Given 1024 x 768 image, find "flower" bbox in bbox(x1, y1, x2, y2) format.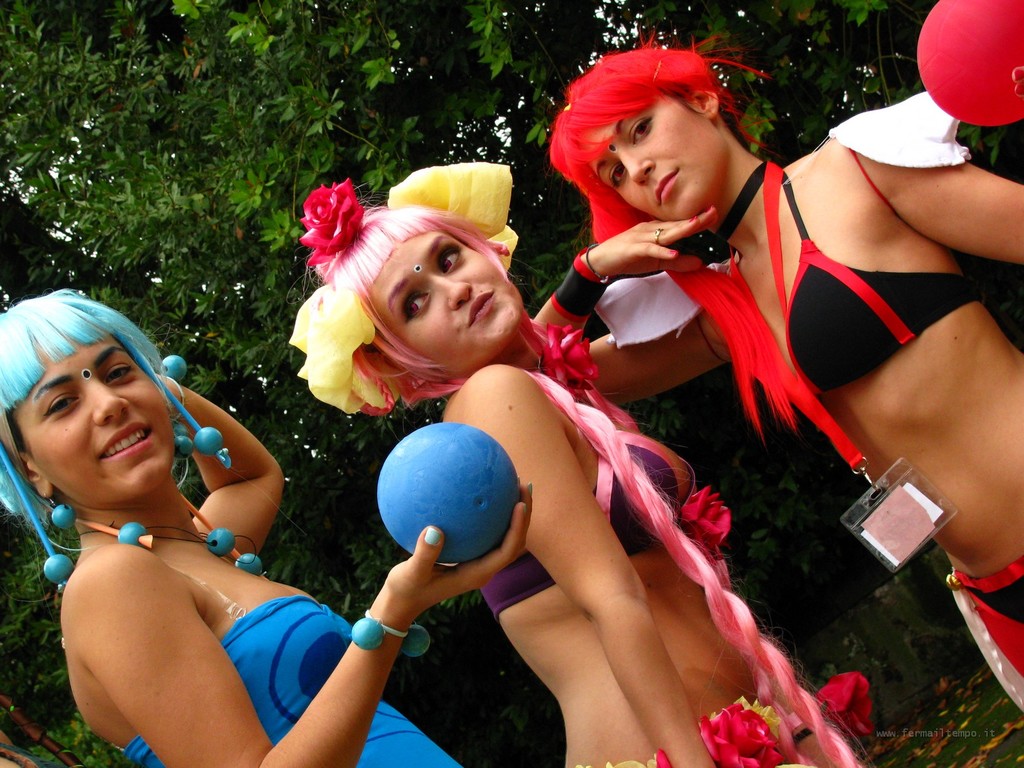
bbox(701, 704, 786, 767).
